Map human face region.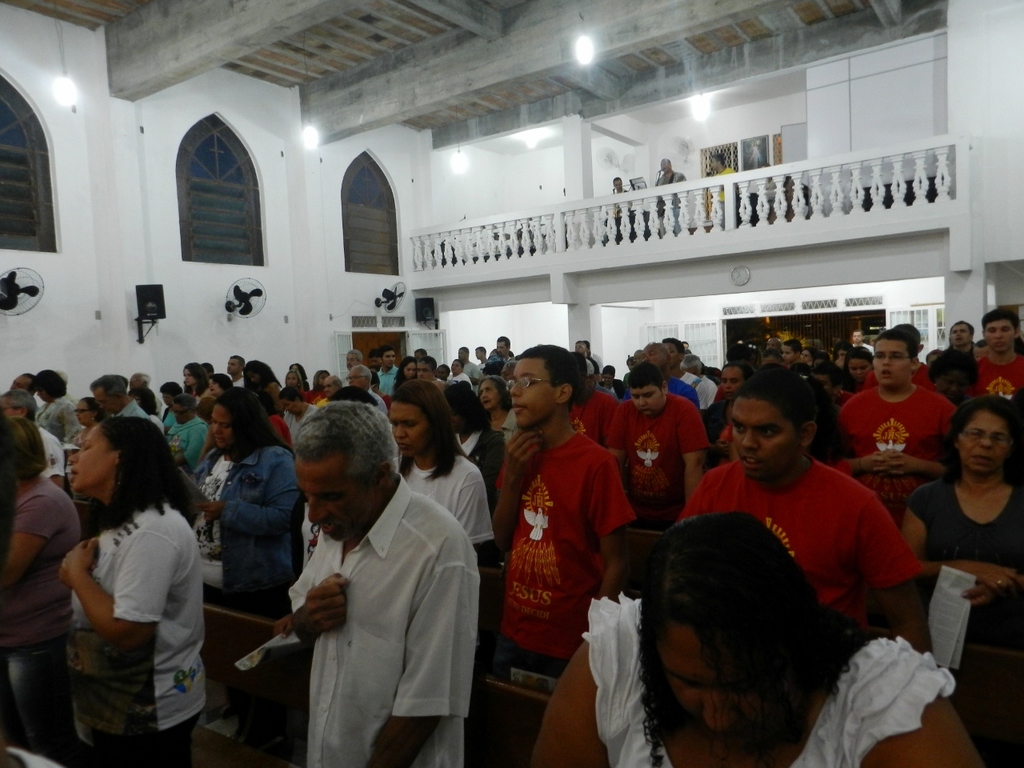
Mapped to (left=711, top=158, right=723, bottom=169).
